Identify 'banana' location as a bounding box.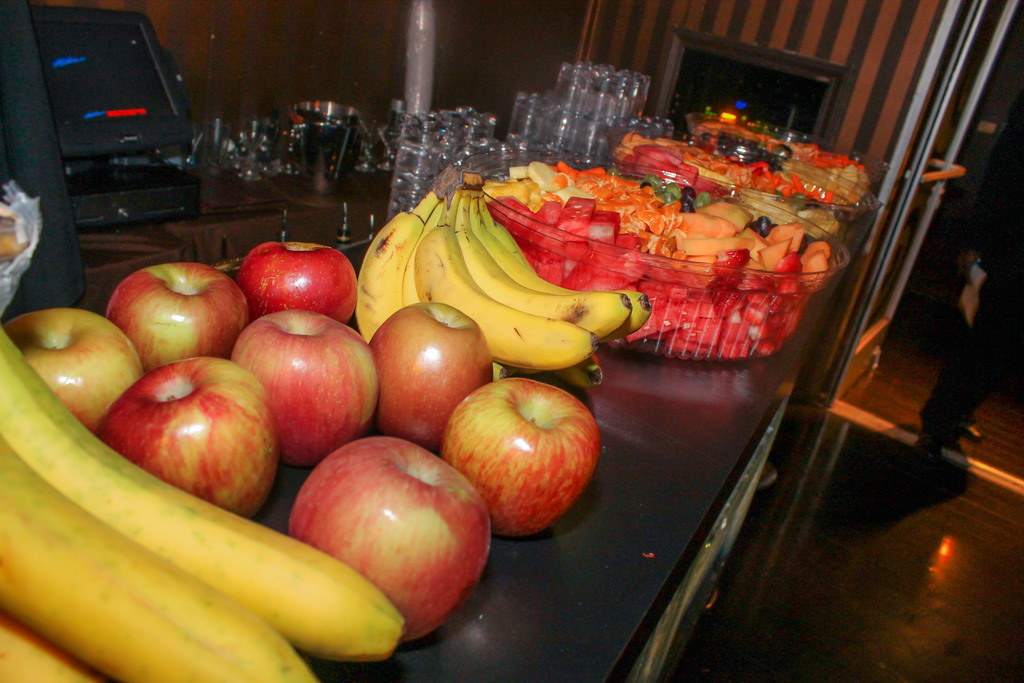
<bbox>0, 617, 104, 682</bbox>.
